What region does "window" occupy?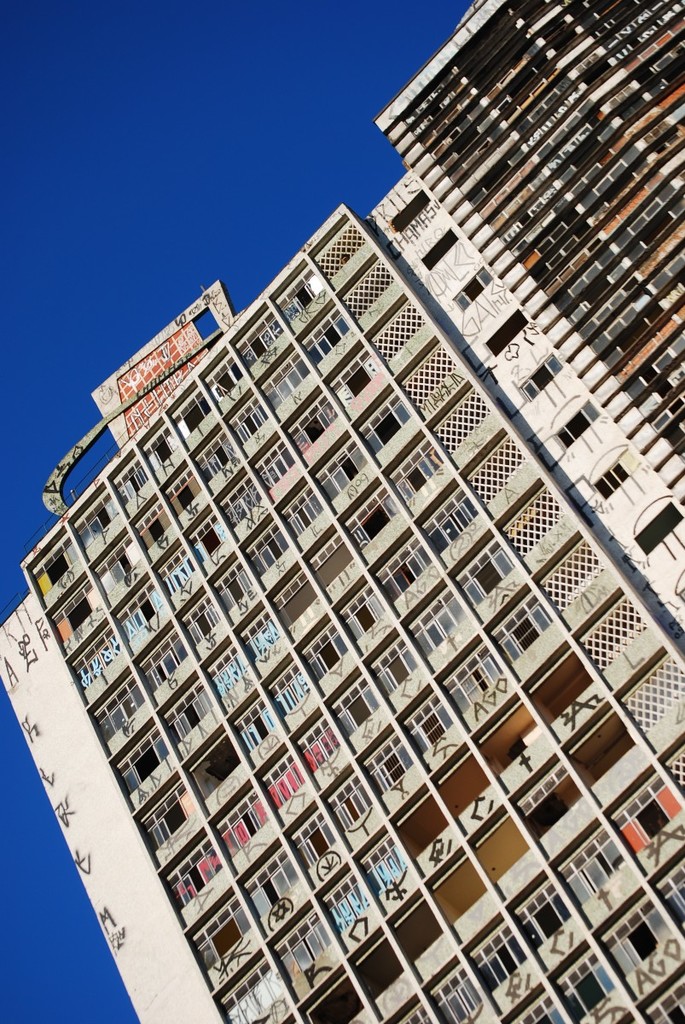
76/494/120/556.
